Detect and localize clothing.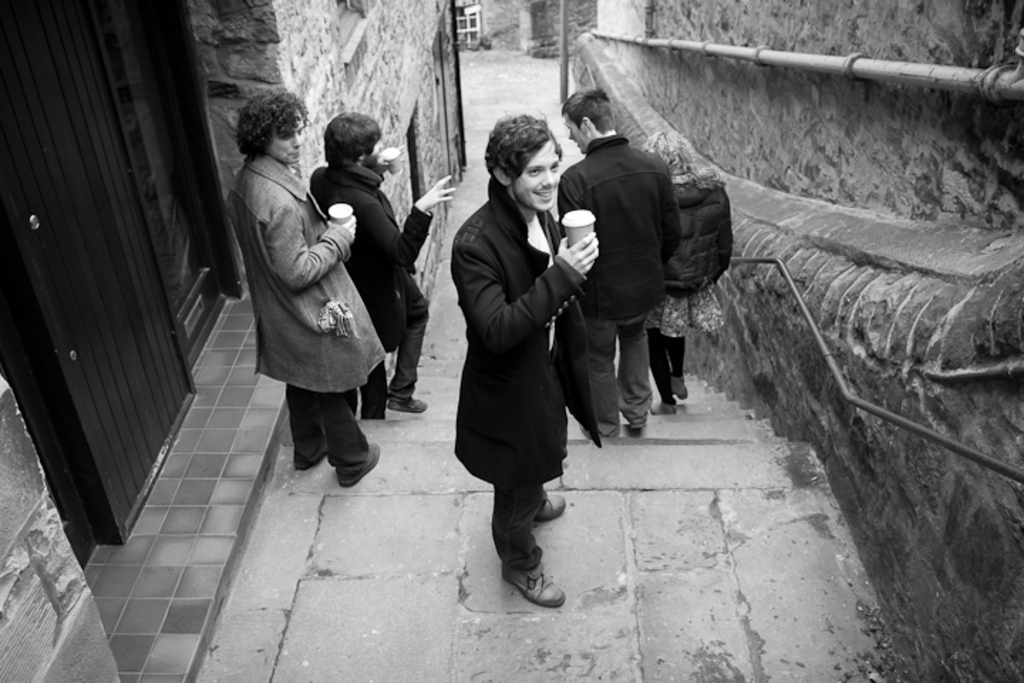
Localized at bbox(310, 166, 445, 394).
